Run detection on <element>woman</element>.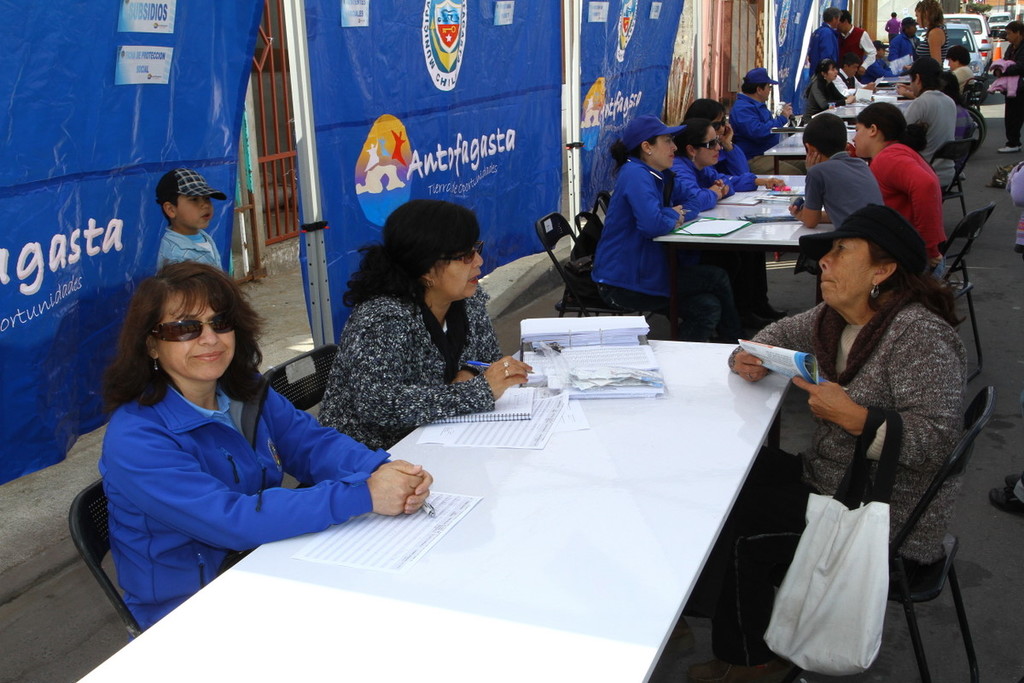
Result: (left=804, top=52, right=854, bottom=116).
